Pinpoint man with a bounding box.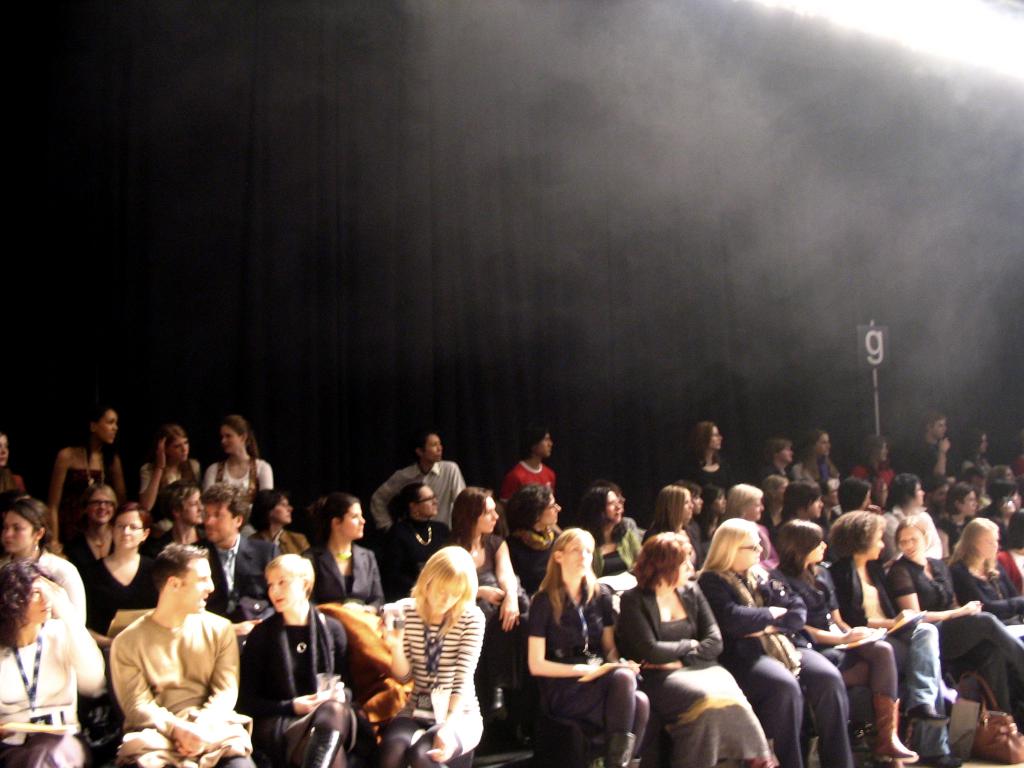
(372,425,468,543).
